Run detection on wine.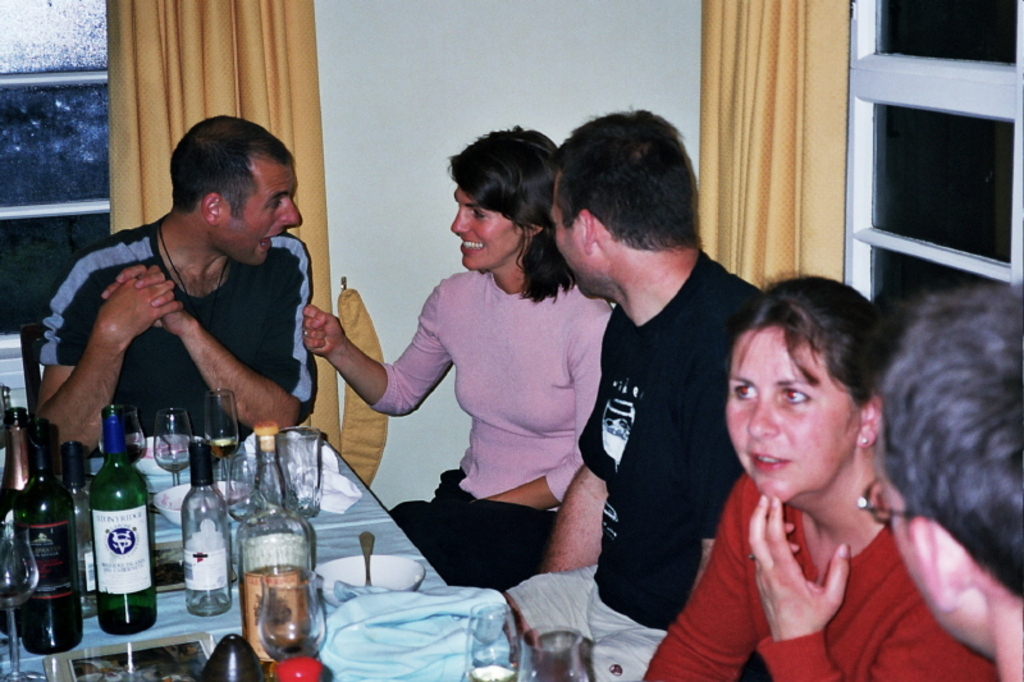
Result: [159, 450, 192, 472].
